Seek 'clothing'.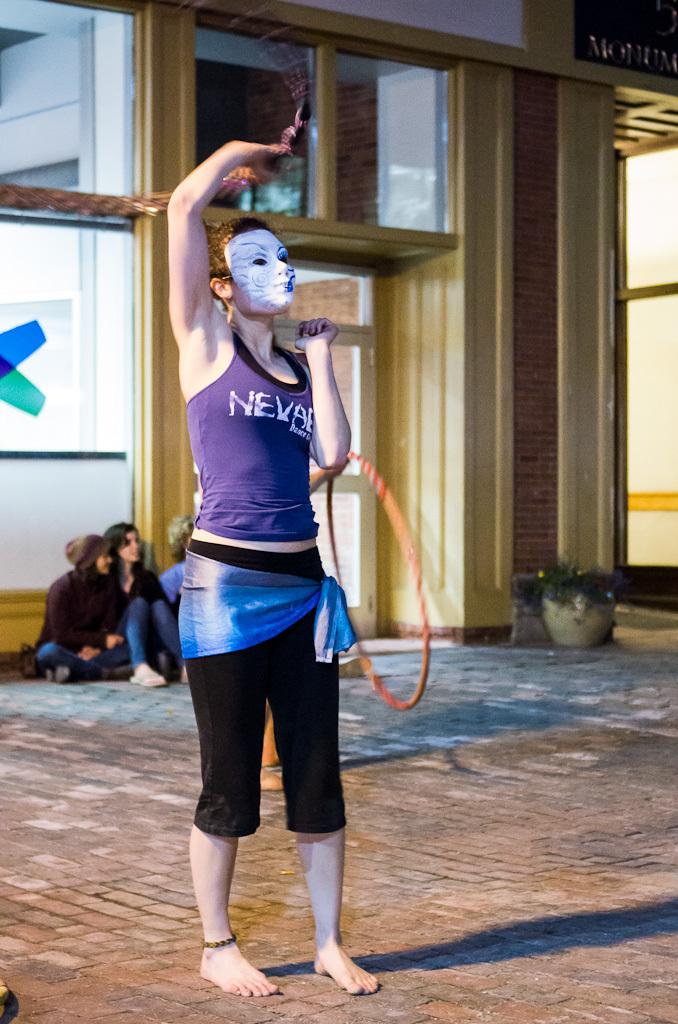
41 576 140 686.
